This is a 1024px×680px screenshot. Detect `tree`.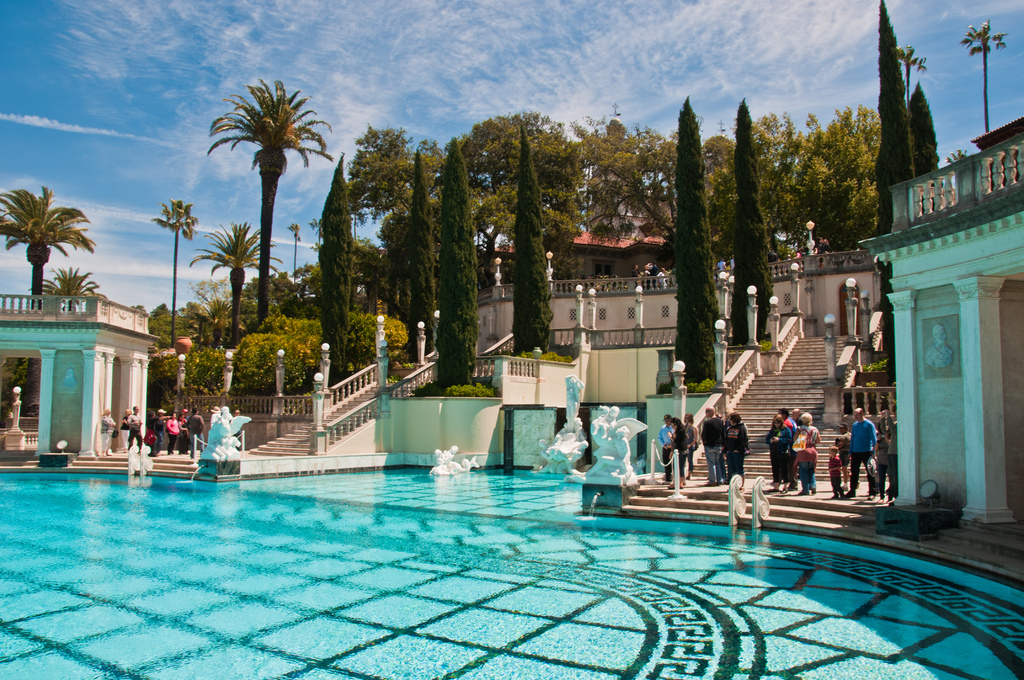
select_region(673, 97, 721, 392).
